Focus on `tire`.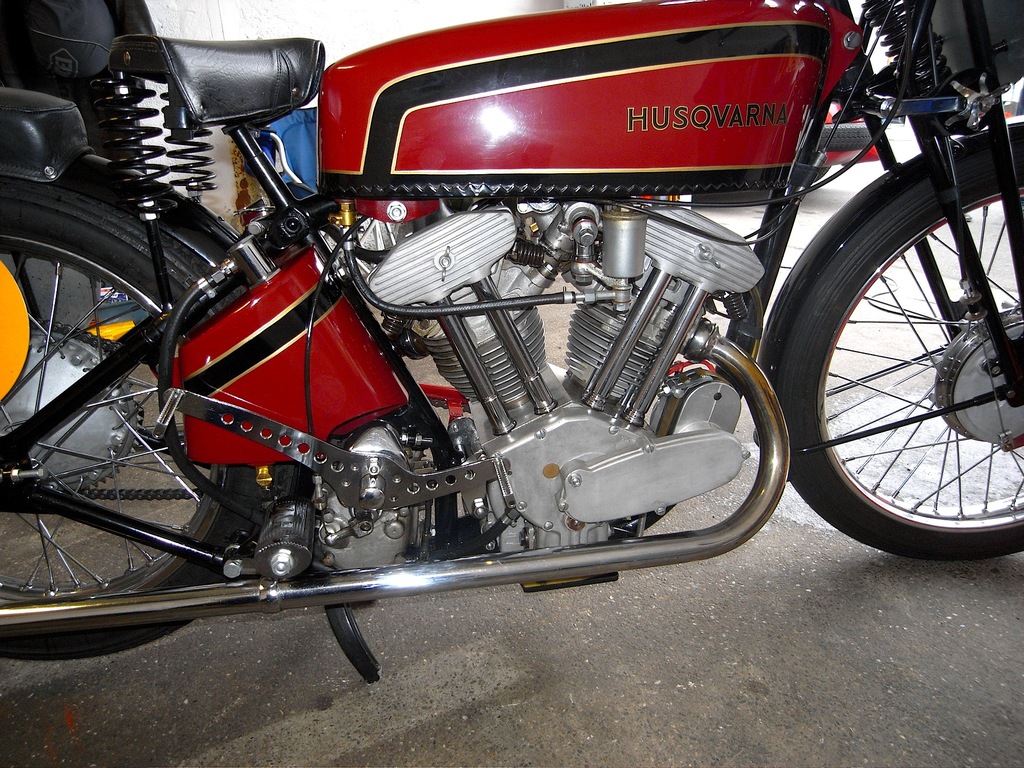
Focused at {"x1": 789, "y1": 145, "x2": 1010, "y2": 576}.
